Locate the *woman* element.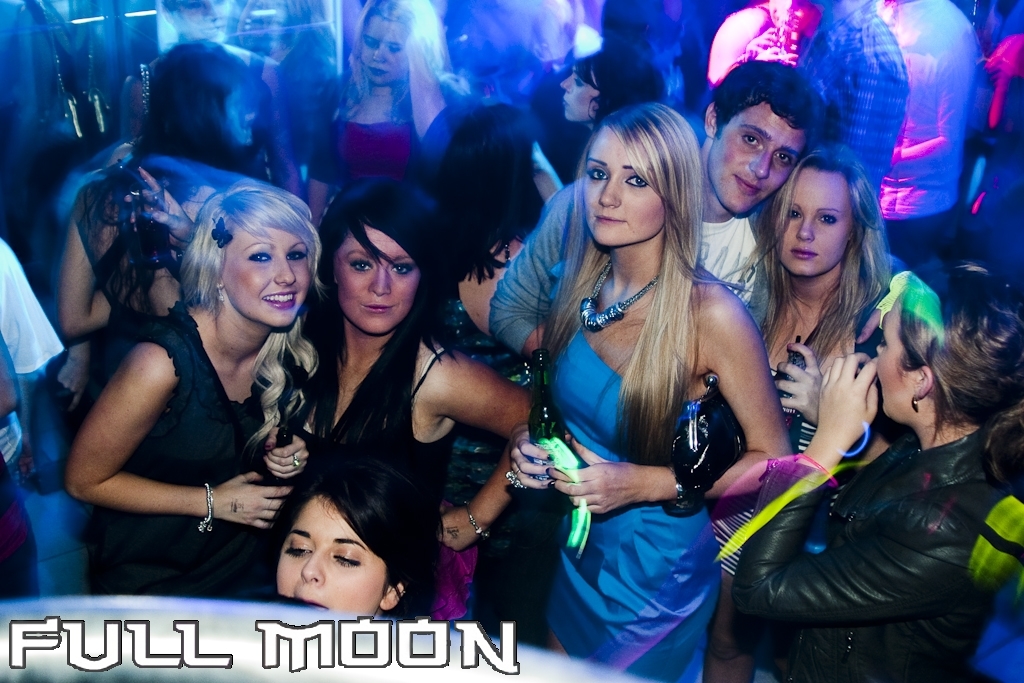
Element bbox: l=63, t=179, r=320, b=603.
